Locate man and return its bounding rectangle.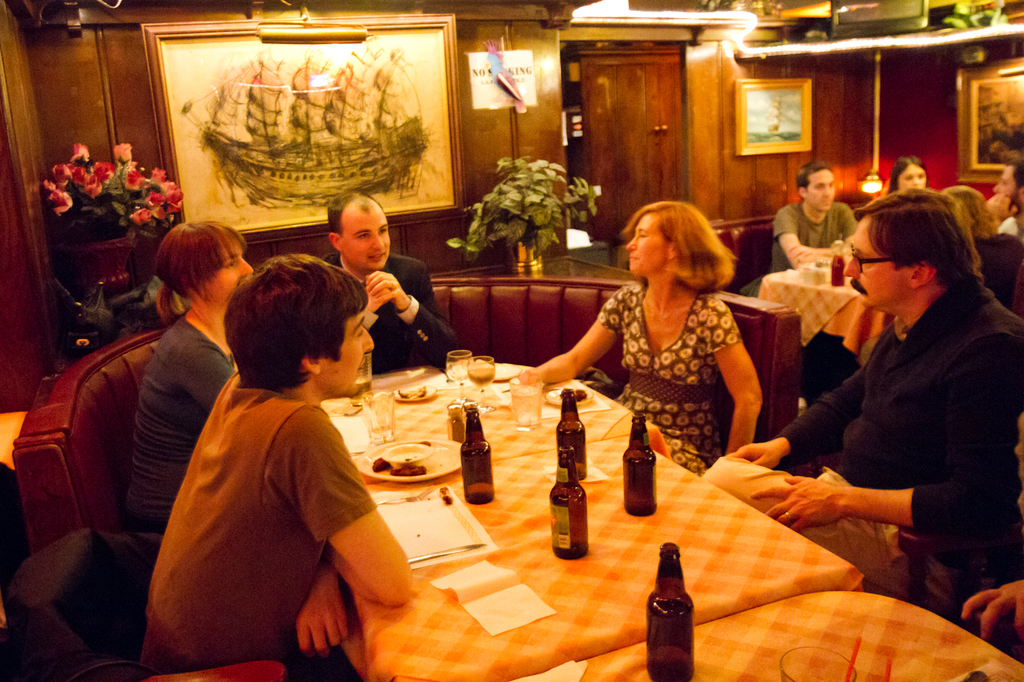
<box>698,191,1023,614</box>.
